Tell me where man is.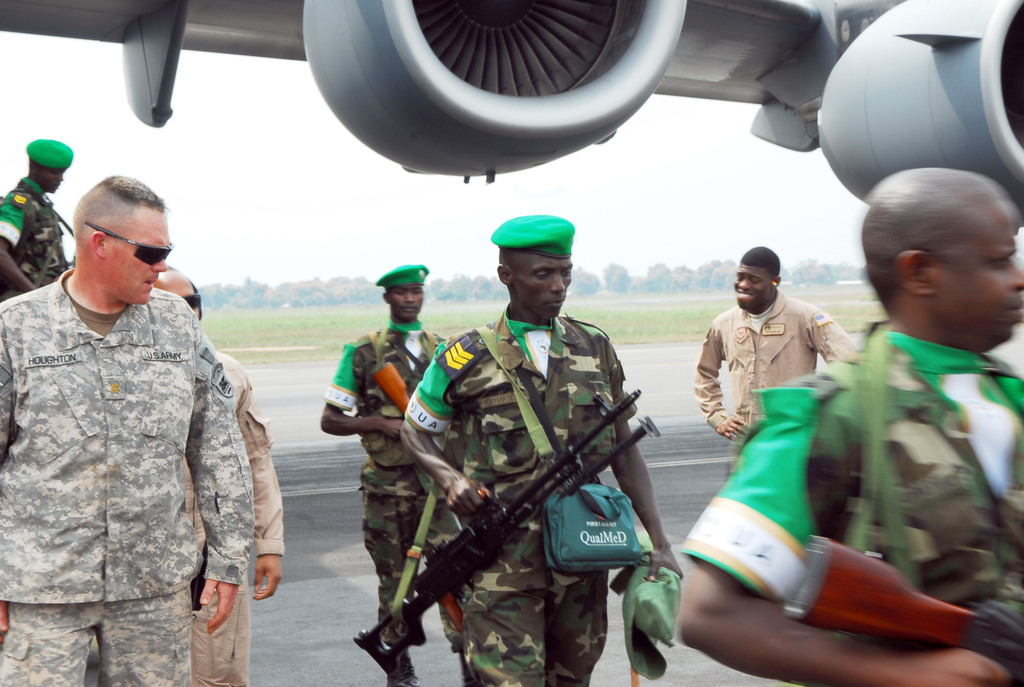
man is at {"left": 0, "top": 171, "right": 252, "bottom": 686}.
